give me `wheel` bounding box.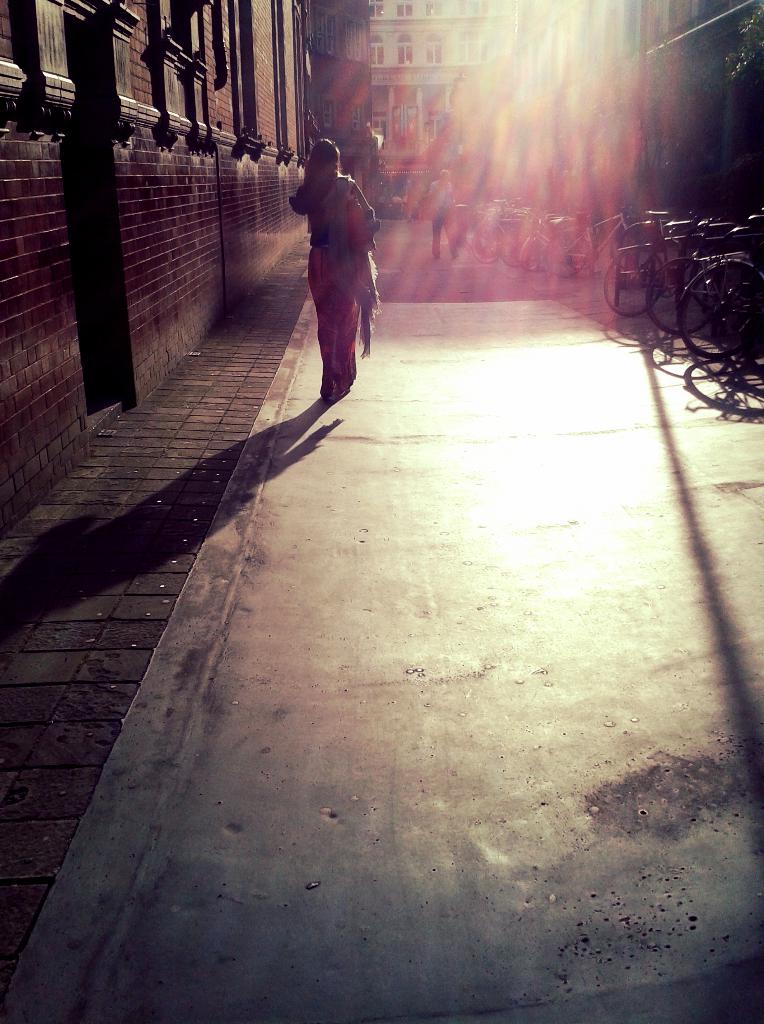
locate(473, 227, 504, 265).
